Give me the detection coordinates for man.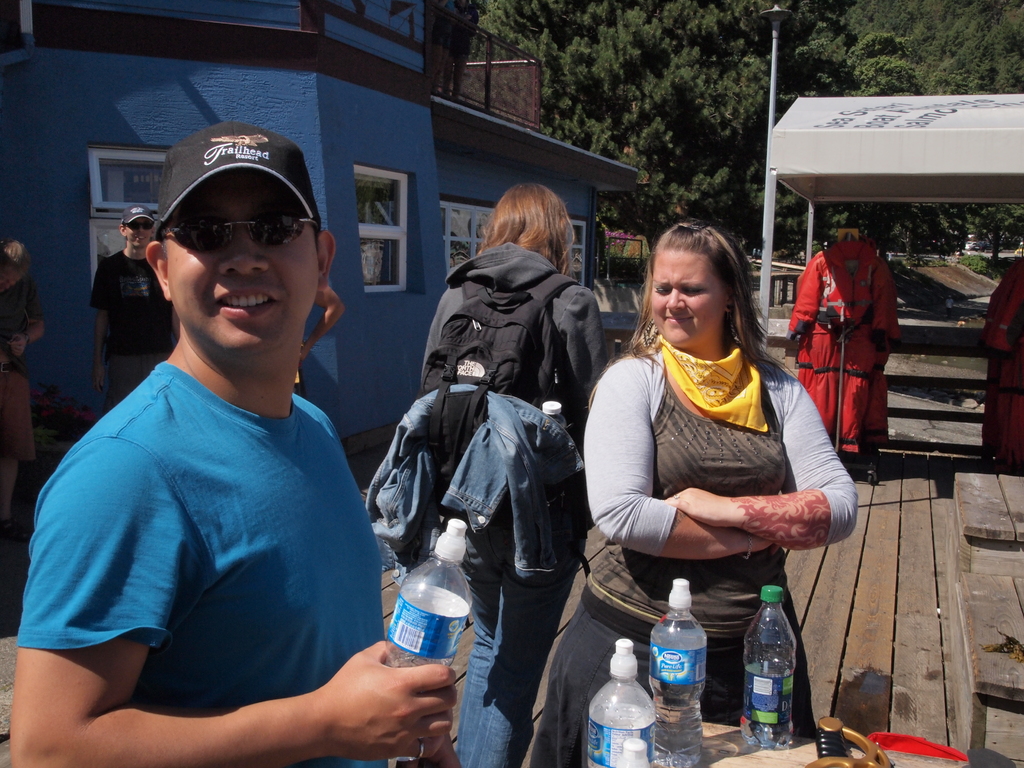
92:204:180:413.
